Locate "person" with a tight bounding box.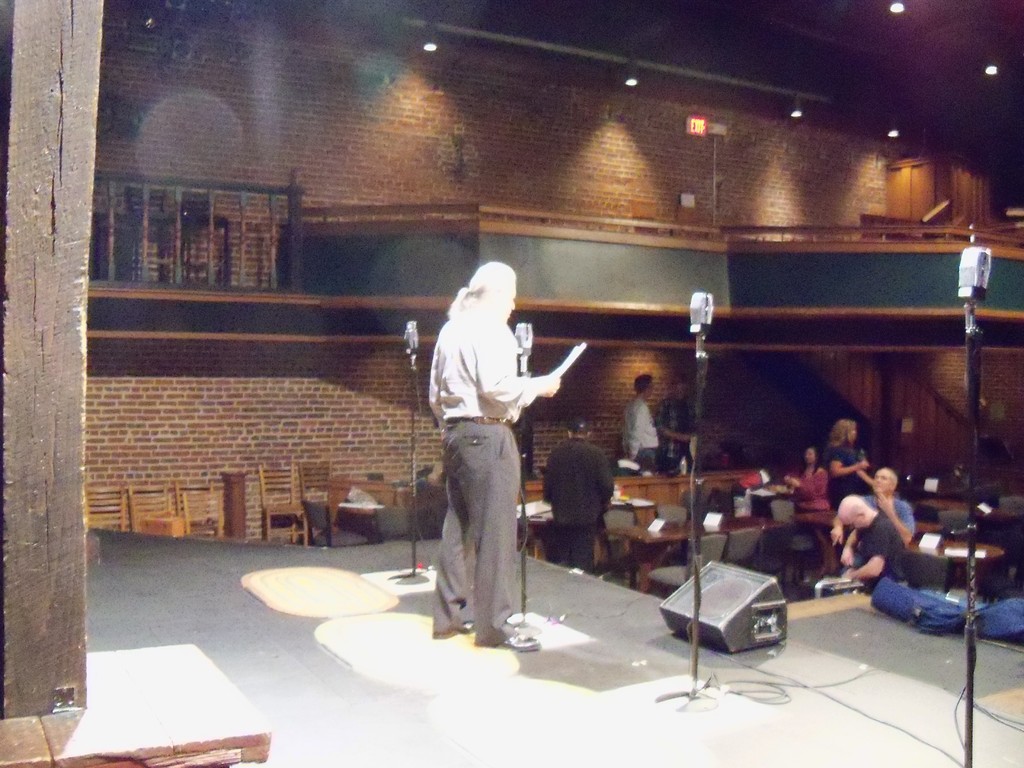
box(417, 246, 563, 668).
